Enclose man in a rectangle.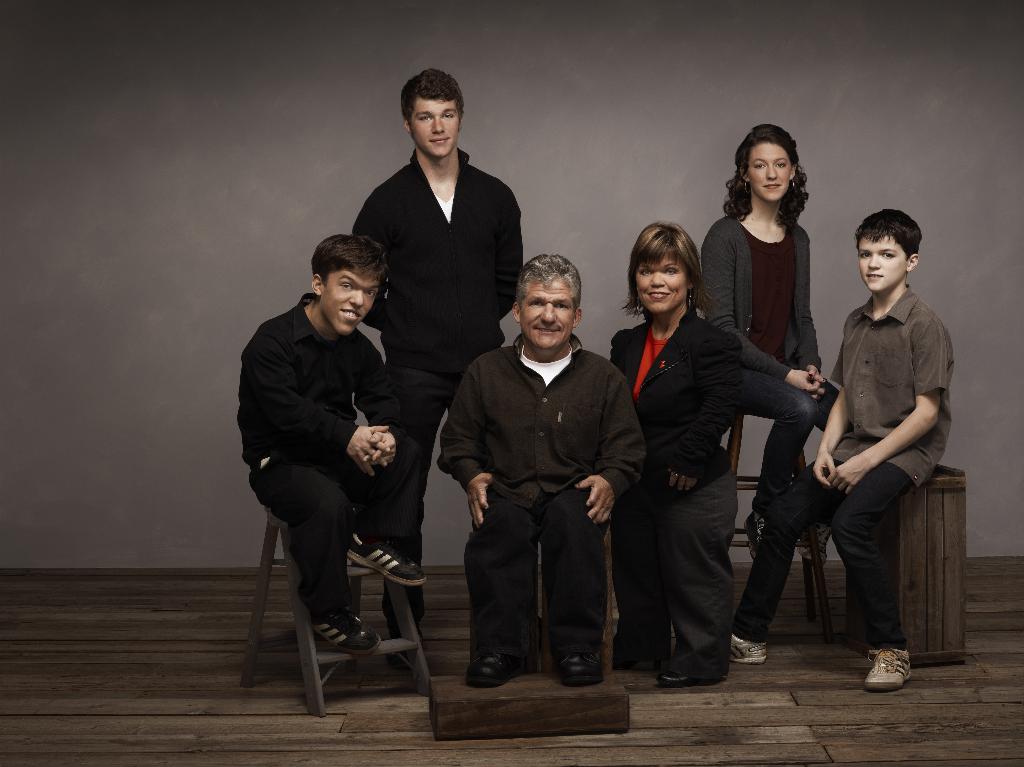
x1=348 y1=65 x2=524 y2=670.
